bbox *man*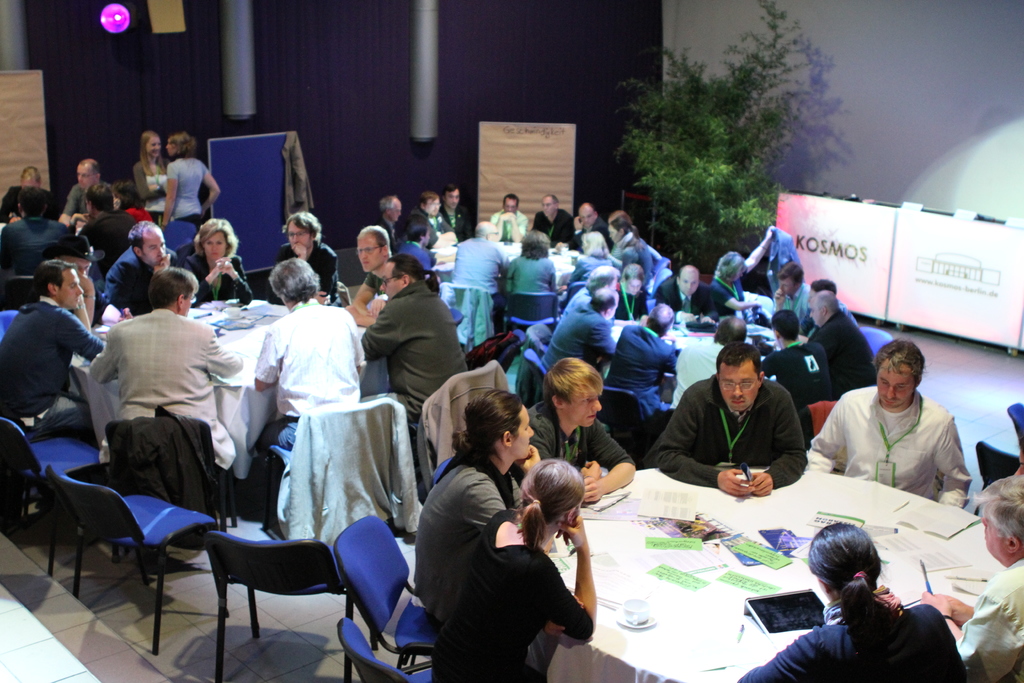
box(561, 267, 622, 319)
